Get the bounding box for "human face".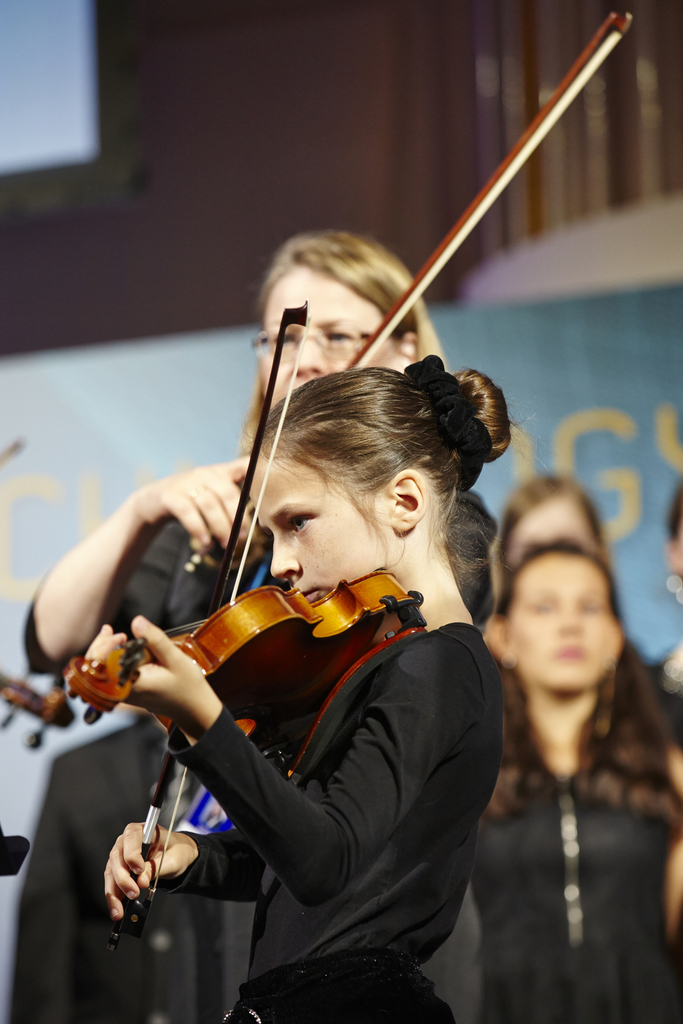
locate(245, 447, 396, 601).
